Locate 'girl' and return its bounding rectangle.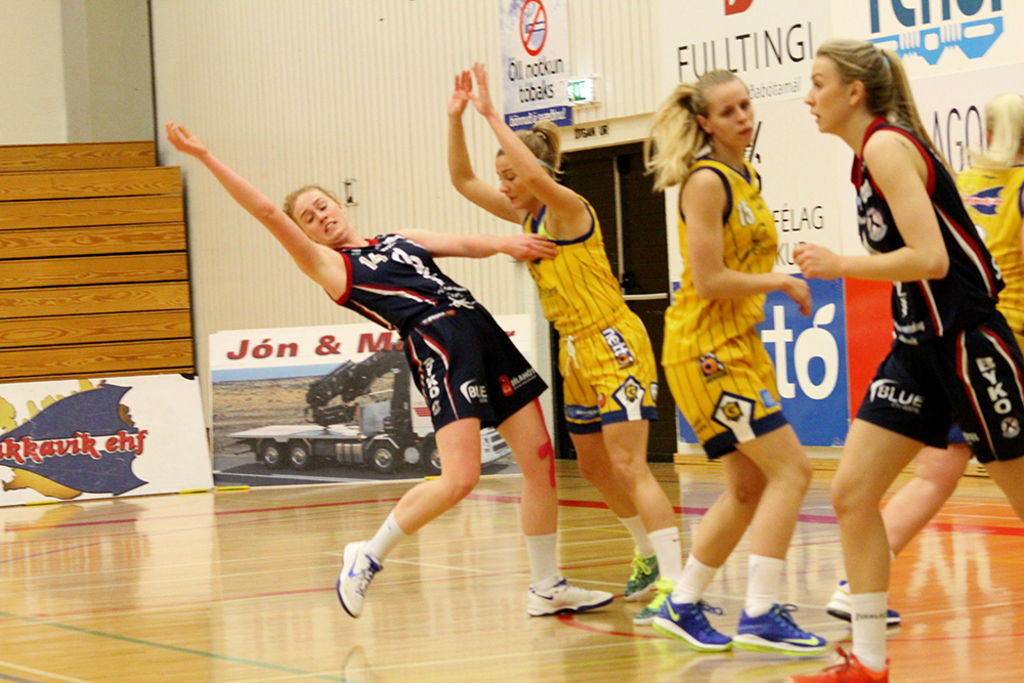
Rect(166, 122, 617, 623).
